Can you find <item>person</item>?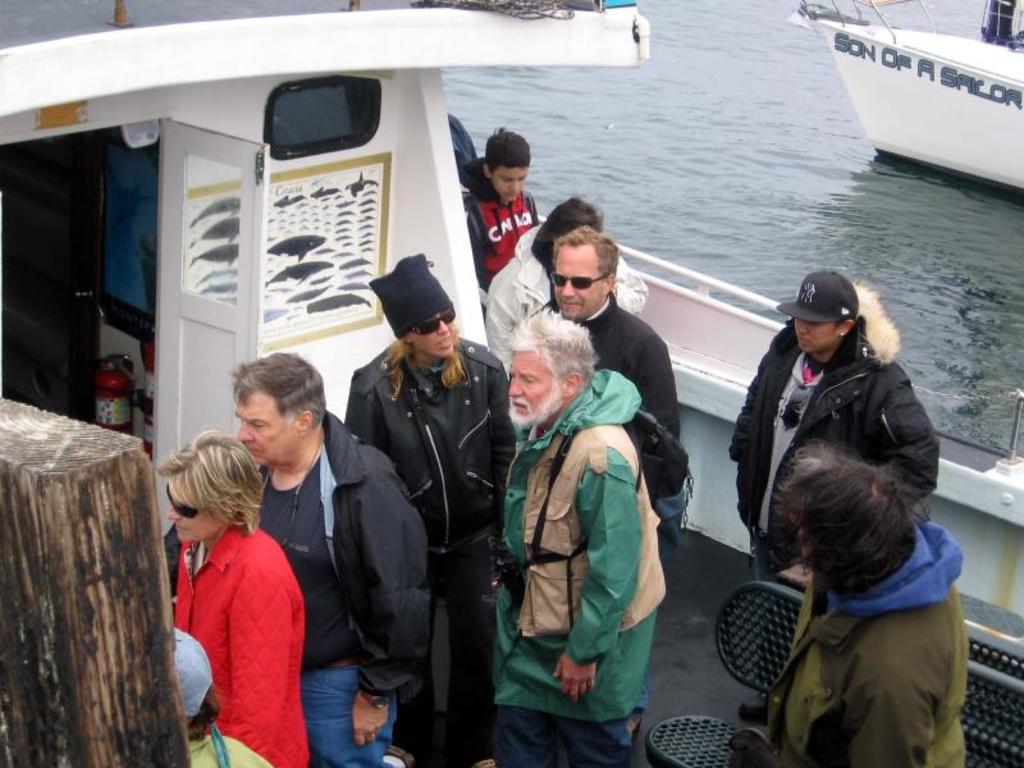
Yes, bounding box: (x1=476, y1=196, x2=644, y2=401).
